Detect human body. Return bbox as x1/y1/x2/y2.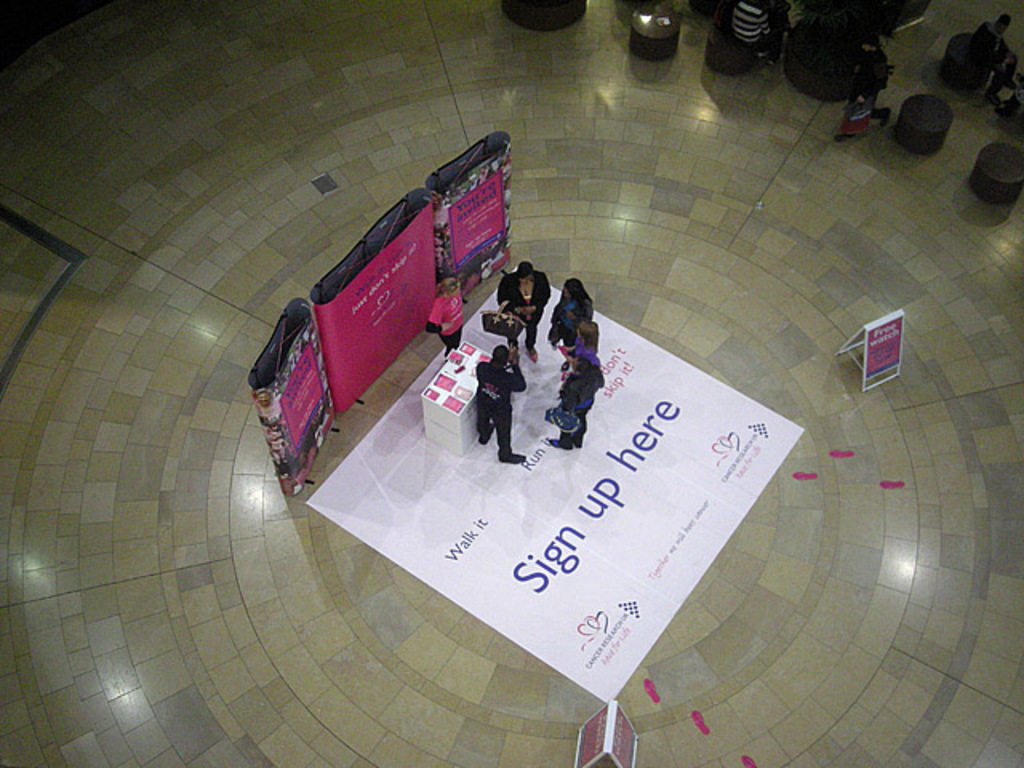
547/362/592/448.
